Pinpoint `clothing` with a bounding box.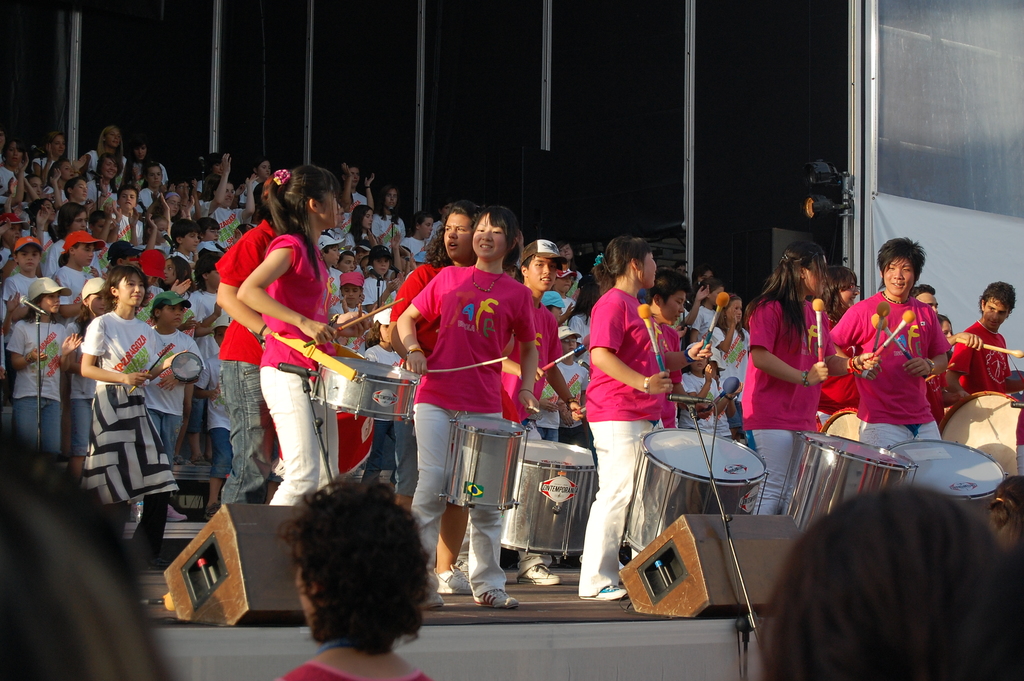
bbox=[583, 285, 670, 598].
